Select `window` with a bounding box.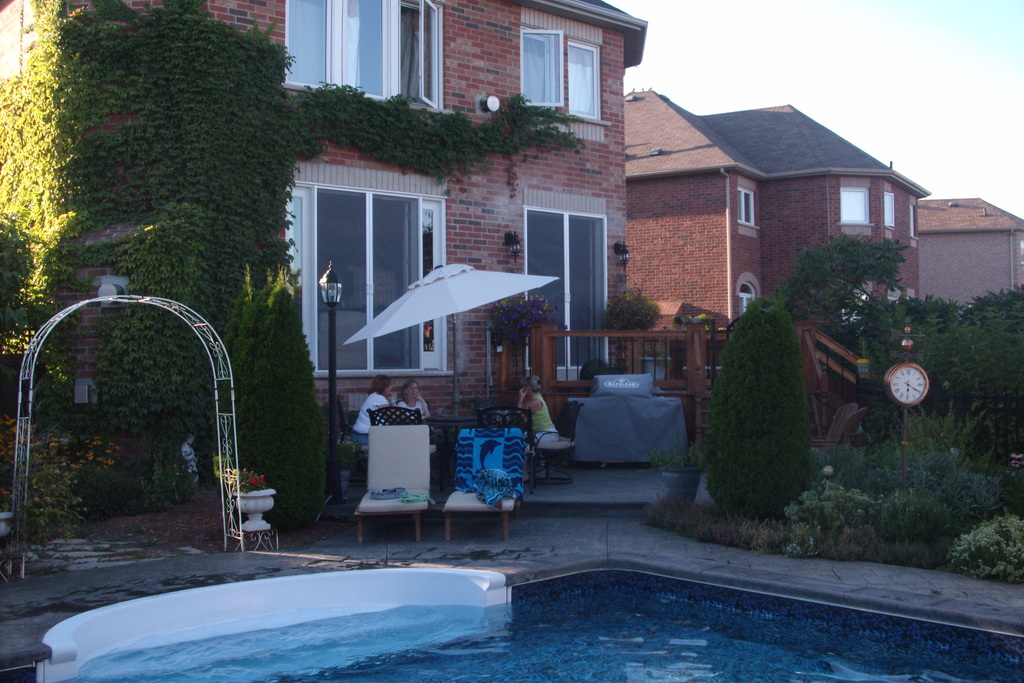
{"x1": 278, "y1": 183, "x2": 454, "y2": 370}.
